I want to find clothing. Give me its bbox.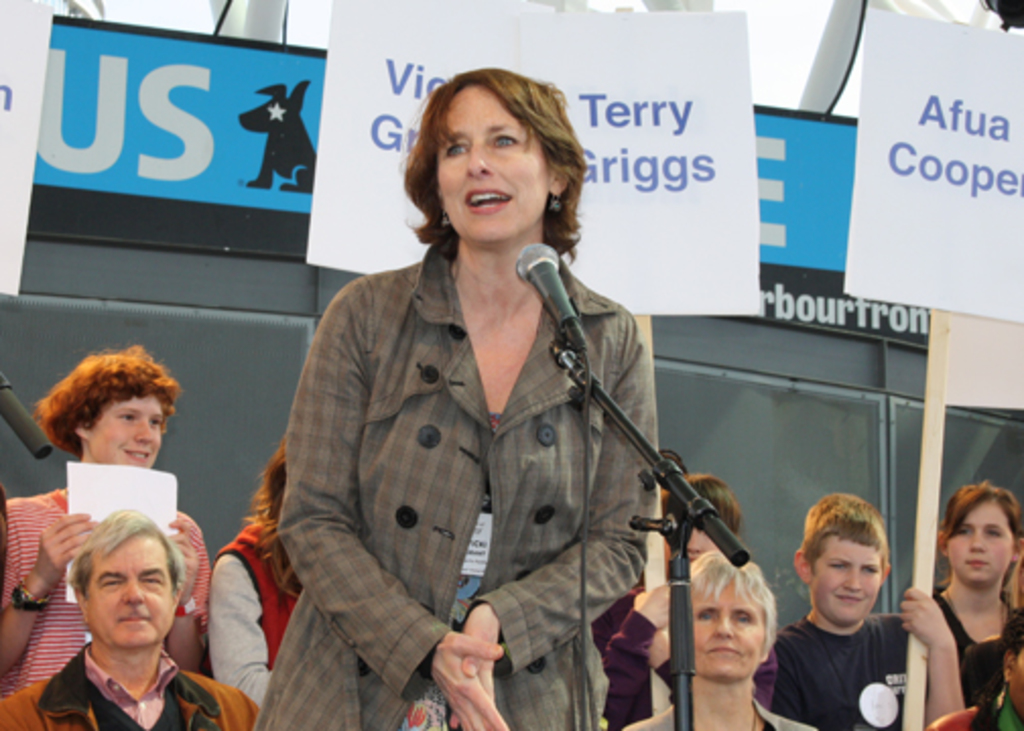
region(931, 585, 1018, 696).
